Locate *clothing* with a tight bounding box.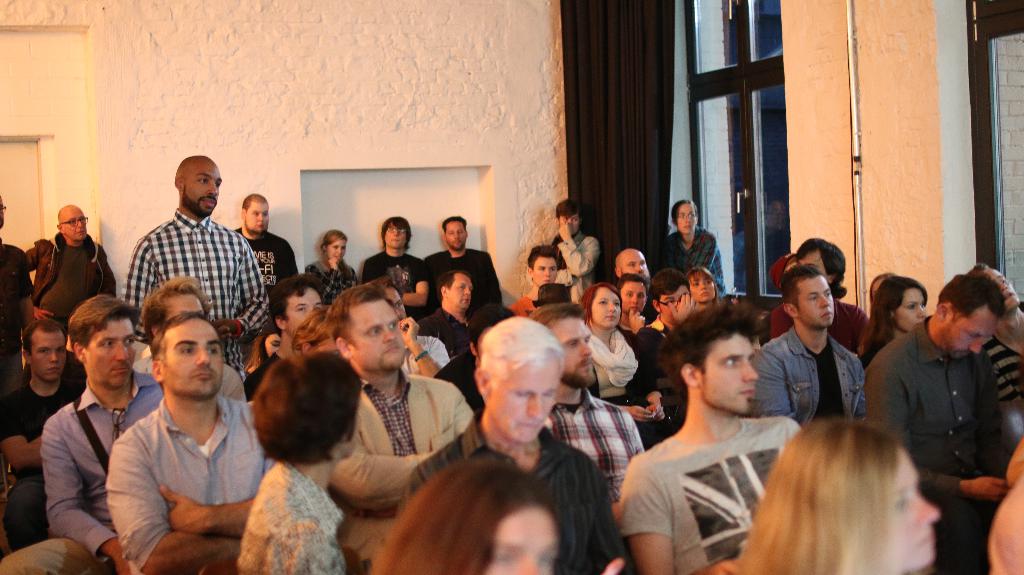
{"x1": 584, "y1": 322, "x2": 663, "y2": 415}.
